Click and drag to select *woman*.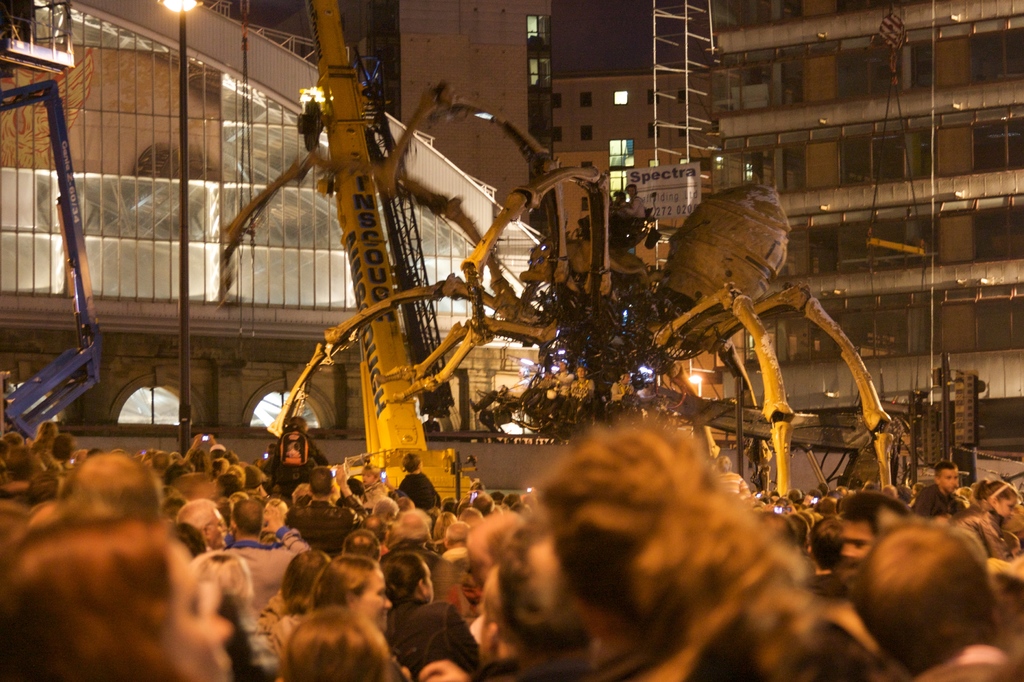
Selection: bbox=[484, 419, 809, 681].
